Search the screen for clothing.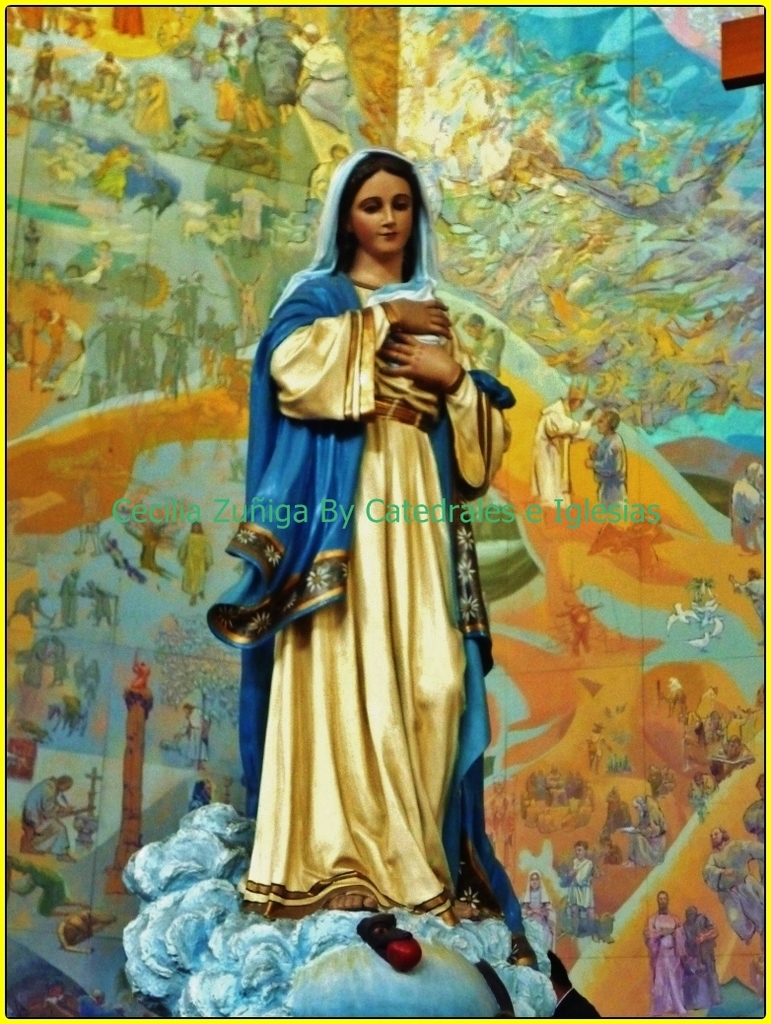
Found at x1=558, y1=851, x2=597, y2=924.
